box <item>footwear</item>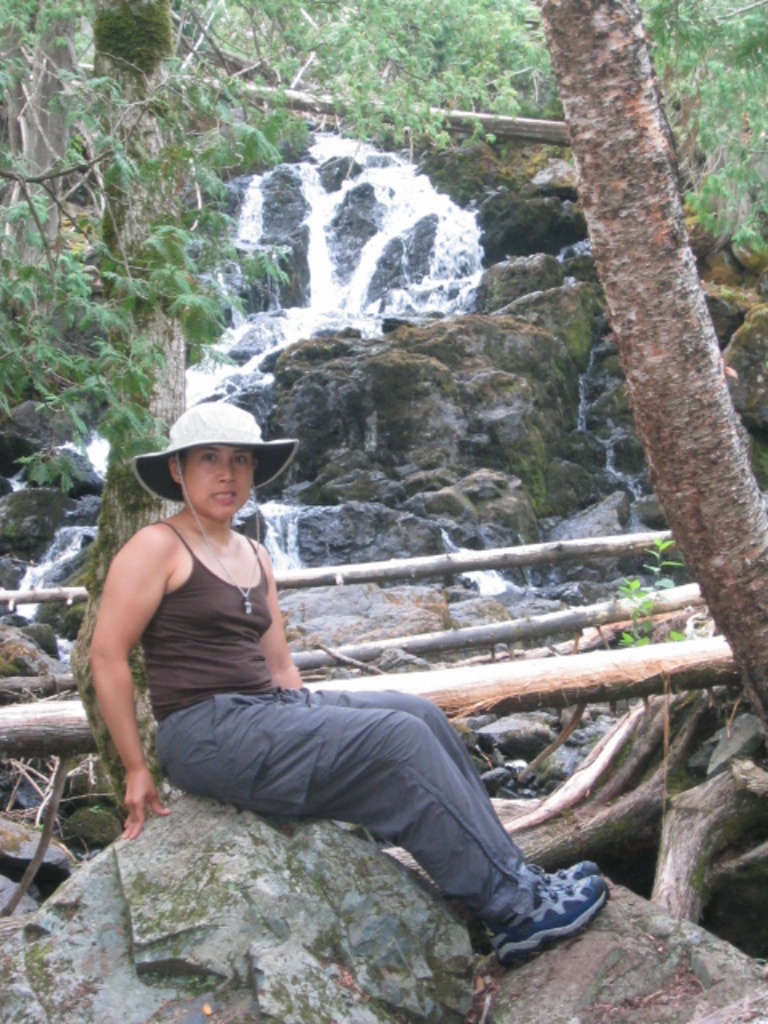
[490,874,611,962]
